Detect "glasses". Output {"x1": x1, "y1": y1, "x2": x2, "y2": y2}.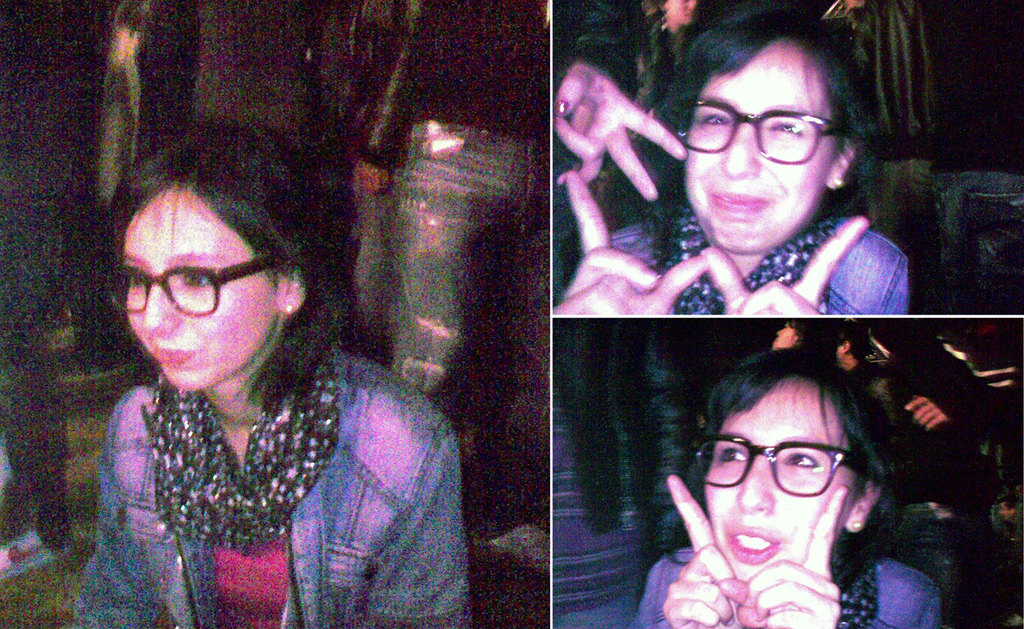
{"x1": 92, "y1": 251, "x2": 283, "y2": 317}.
